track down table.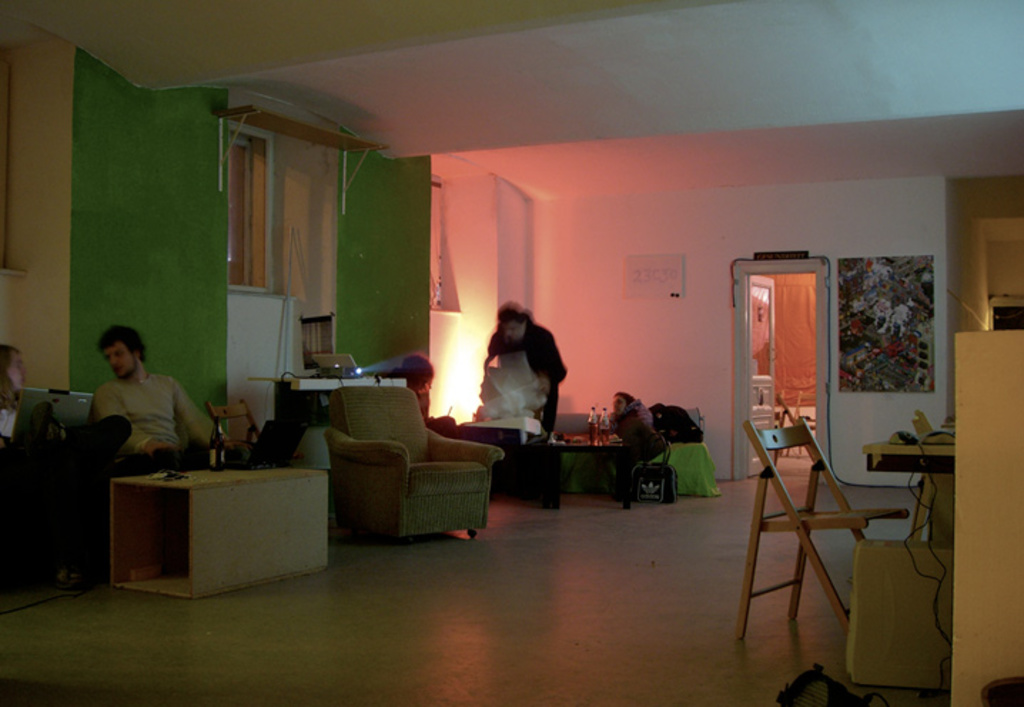
Tracked to 866/426/961/529.
